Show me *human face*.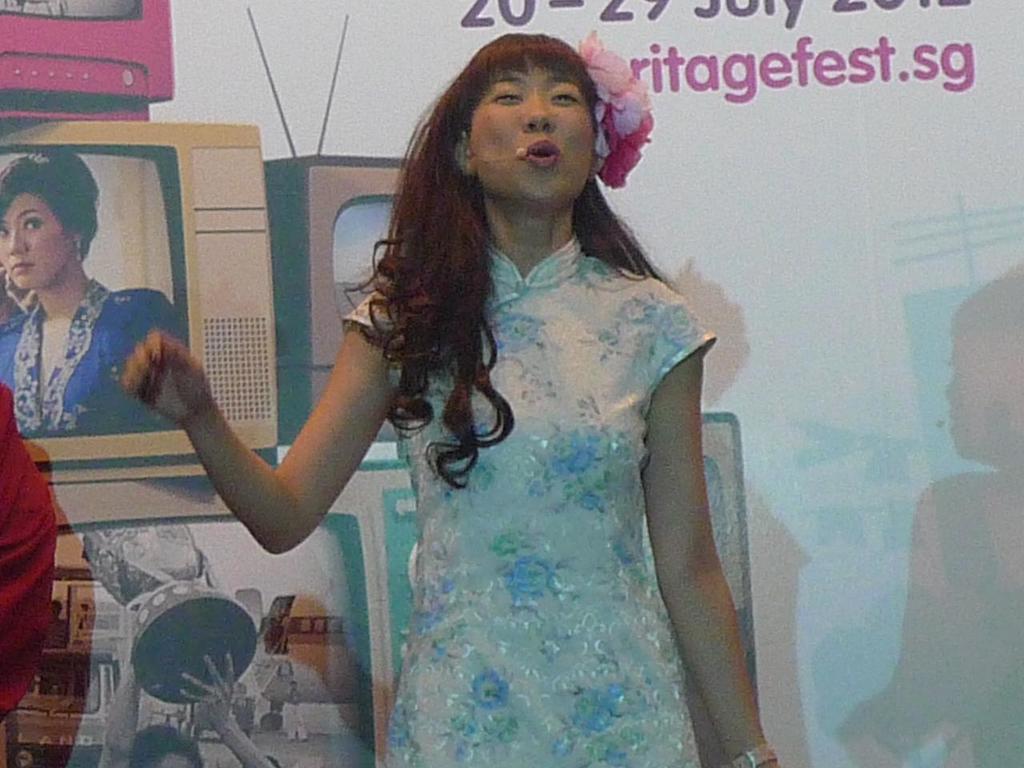
*human face* is here: box=[10, 750, 40, 767].
